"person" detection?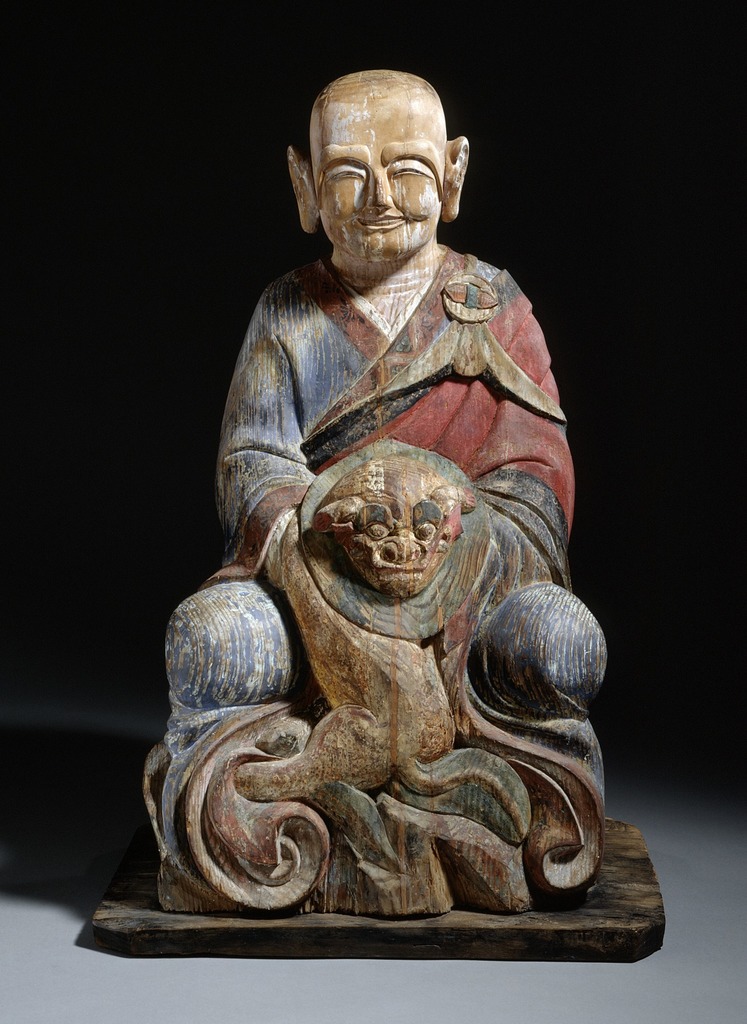
left=146, top=72, right=606, bottom=909
